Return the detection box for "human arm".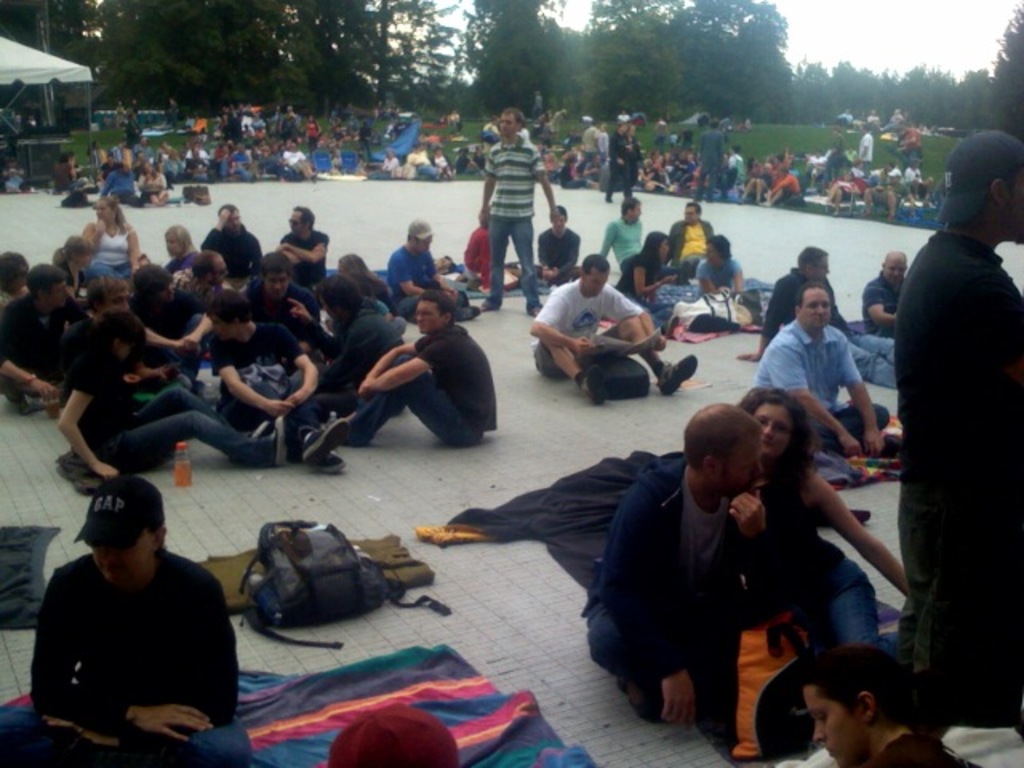
368, 342, 408, 390.
